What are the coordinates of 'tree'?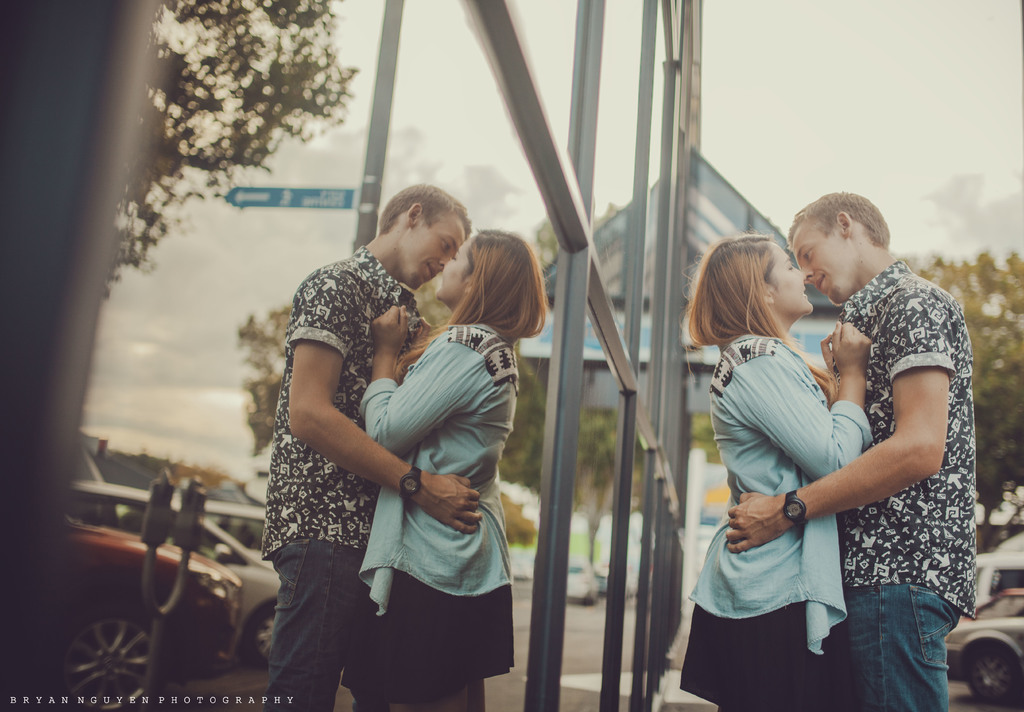
locate(227, 252, 717, 597).
